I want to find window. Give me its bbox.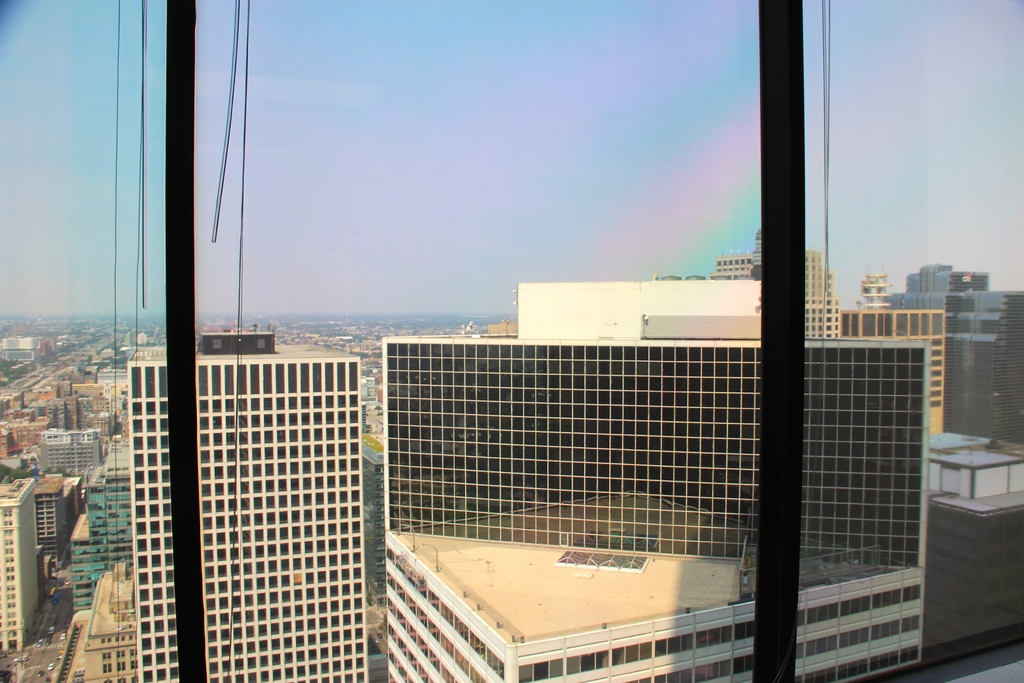
detection(132, 364, 143, 399).
